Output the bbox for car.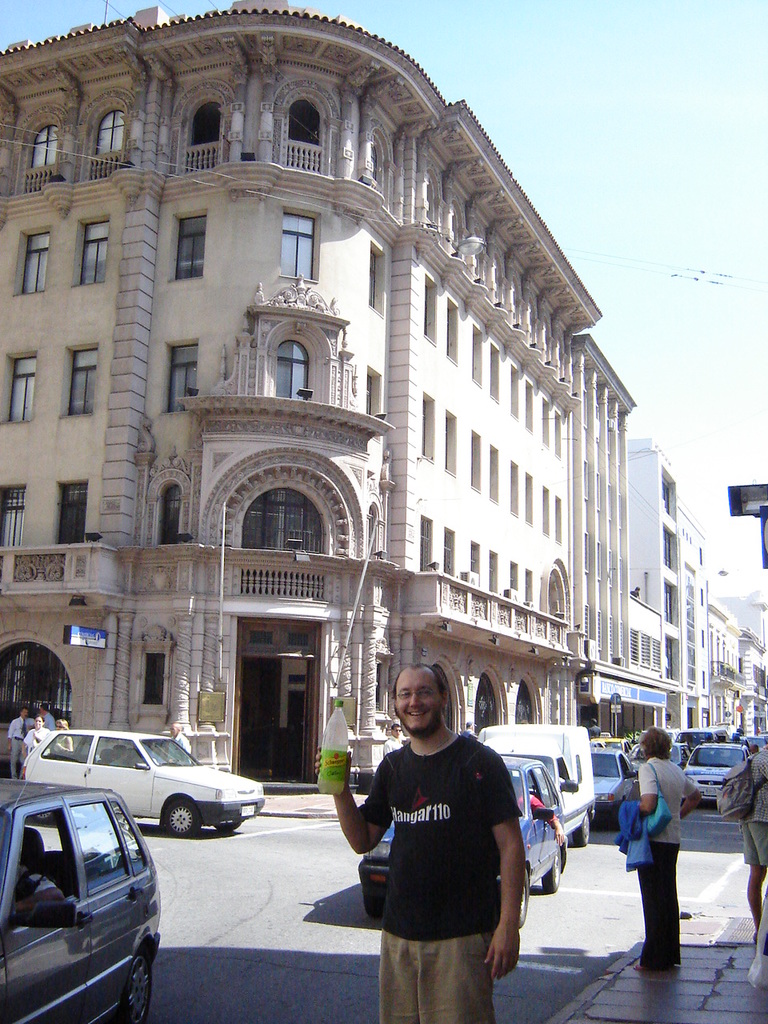
select_region(680, 739, 757, 806).
